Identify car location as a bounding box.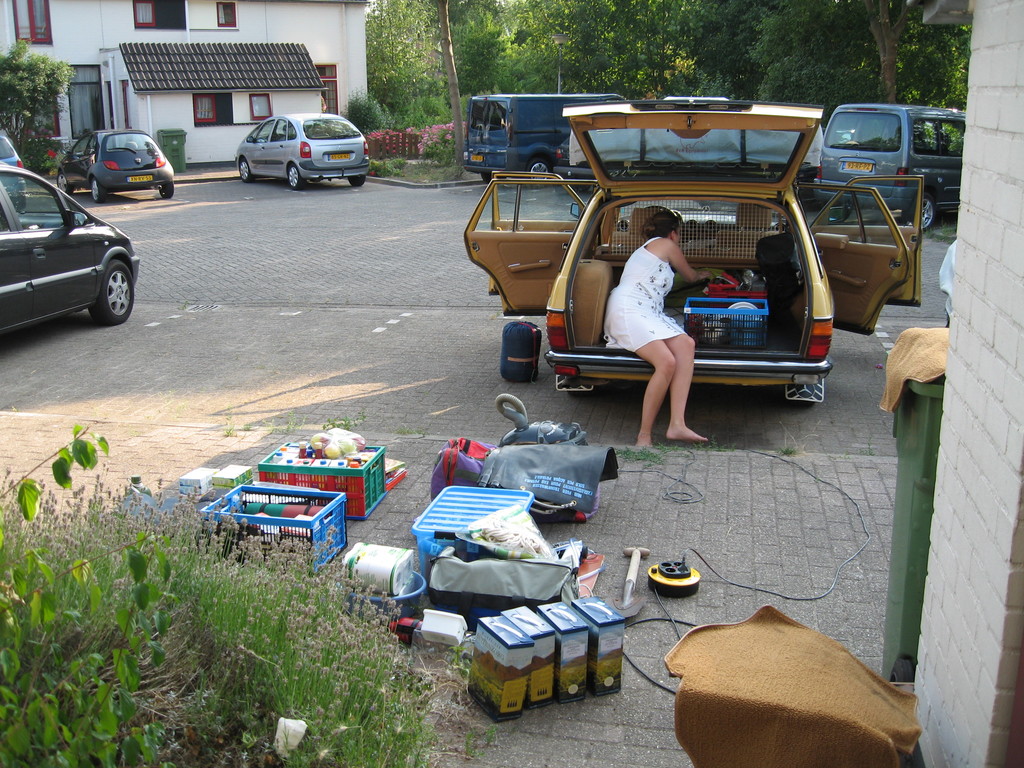
l=812, t=104, r=963, b=227.
